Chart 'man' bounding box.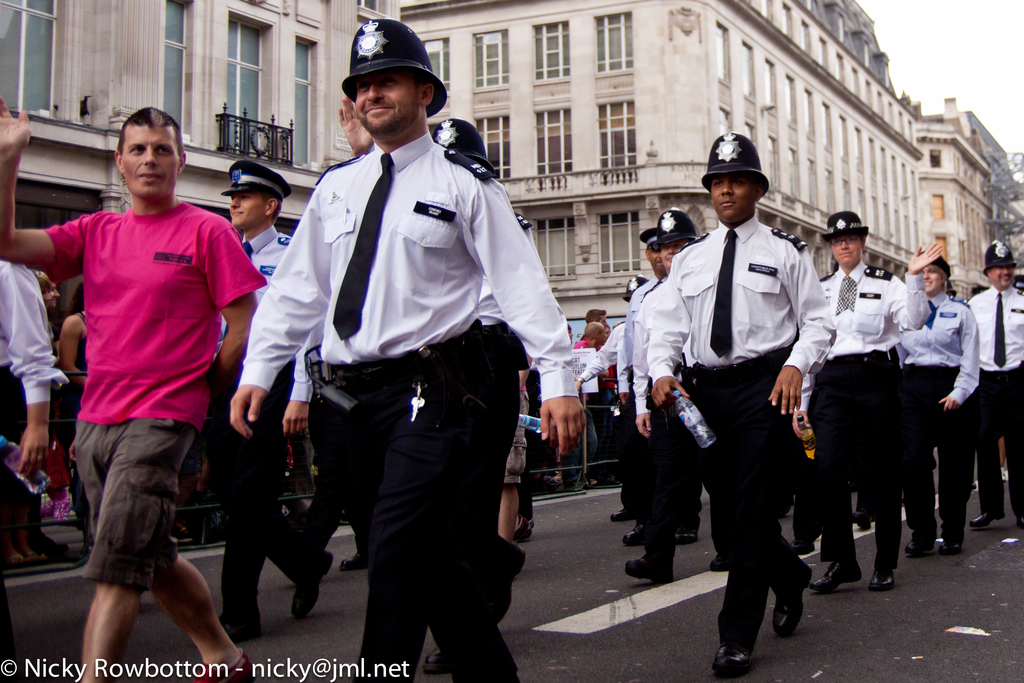
Charted: [220,4,581,682].
